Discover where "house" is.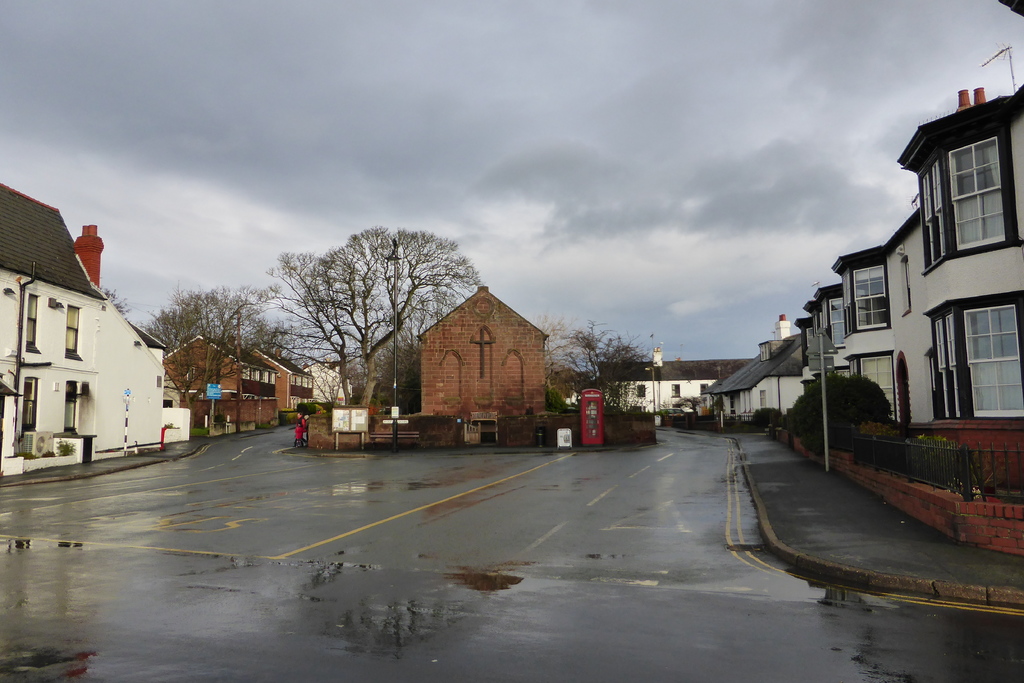
Discovered at <bbox>292, 356, 345, 406</bbox>.
